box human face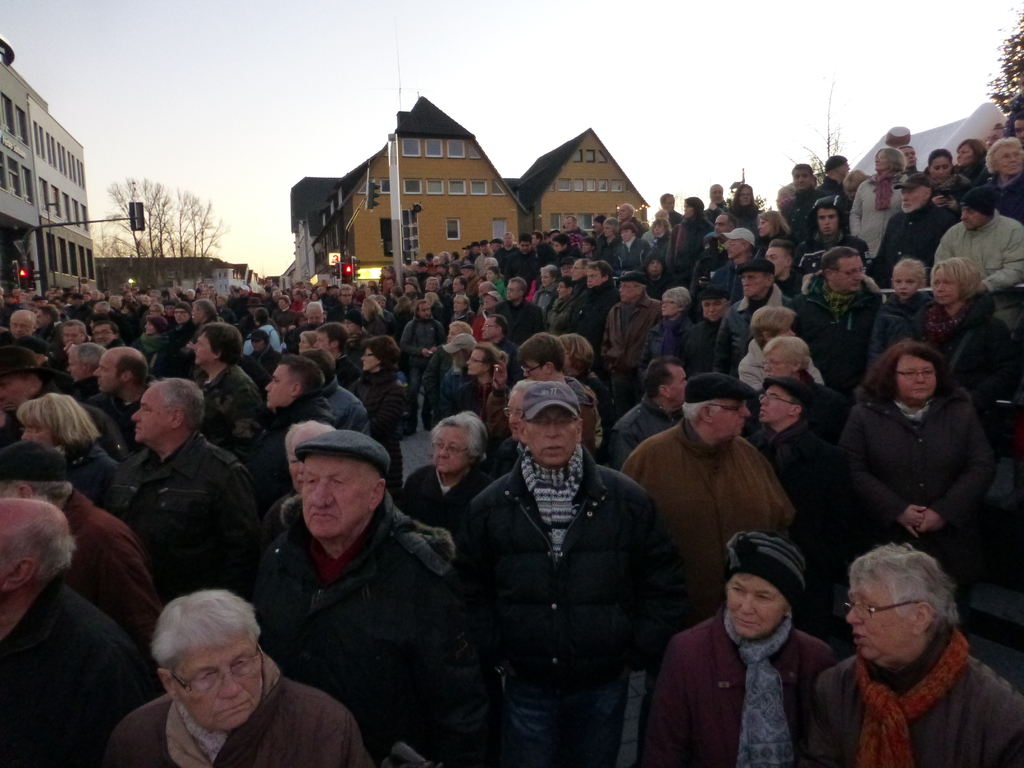
<bbox>21, 412, 54, 446</bbox>
